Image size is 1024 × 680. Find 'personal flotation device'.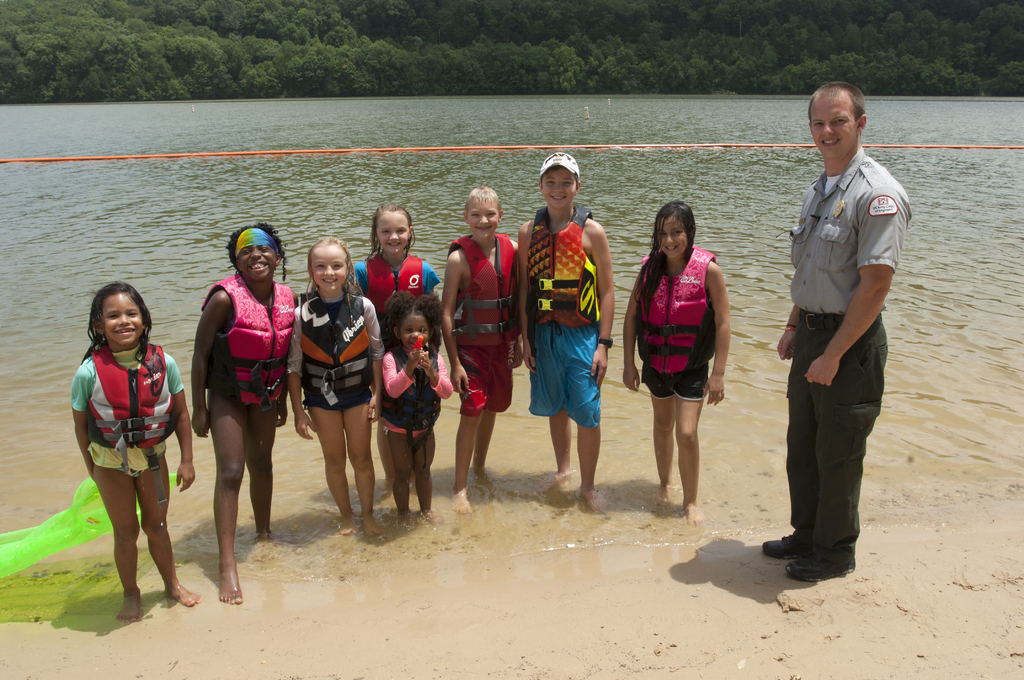
{"left": 84, "top": 339, "right": 177, "bottom": 449}.
